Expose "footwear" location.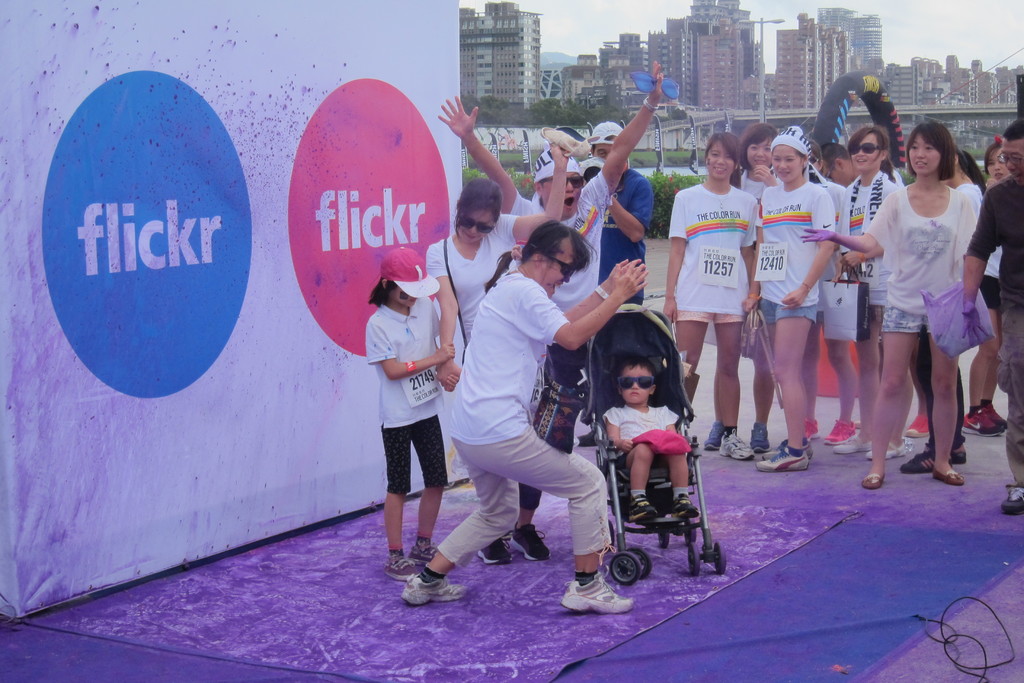
Exposed at <bbox>998, 487, 1023, 517</bbox>.
